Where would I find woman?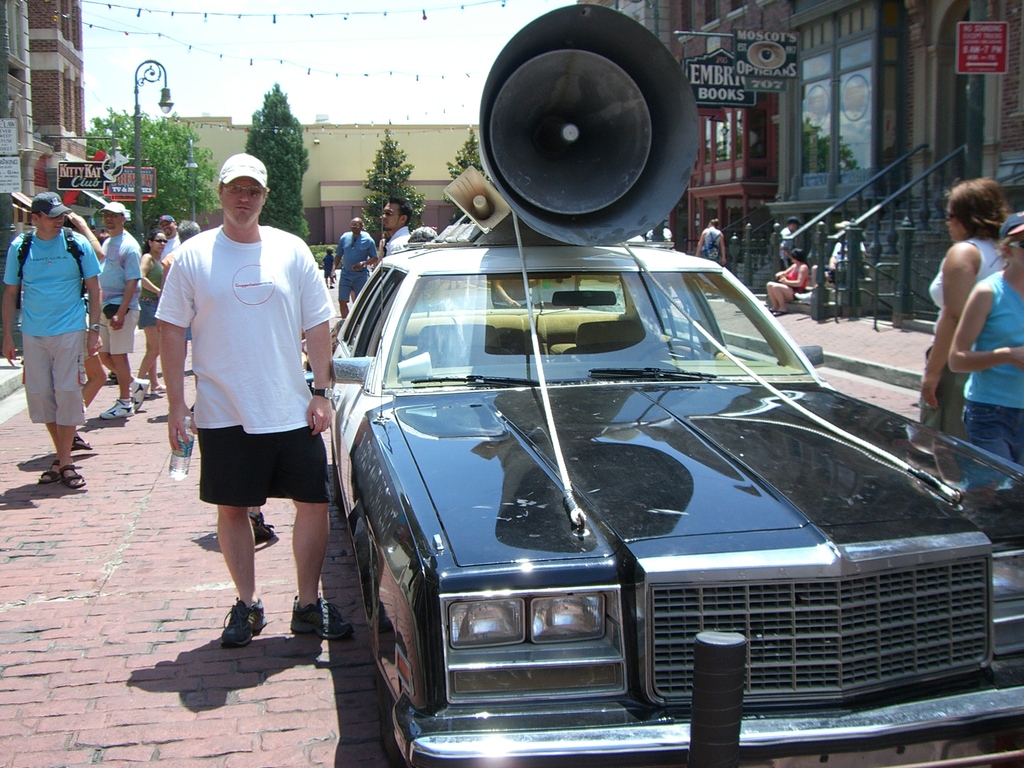
At 59 212 107 452.
